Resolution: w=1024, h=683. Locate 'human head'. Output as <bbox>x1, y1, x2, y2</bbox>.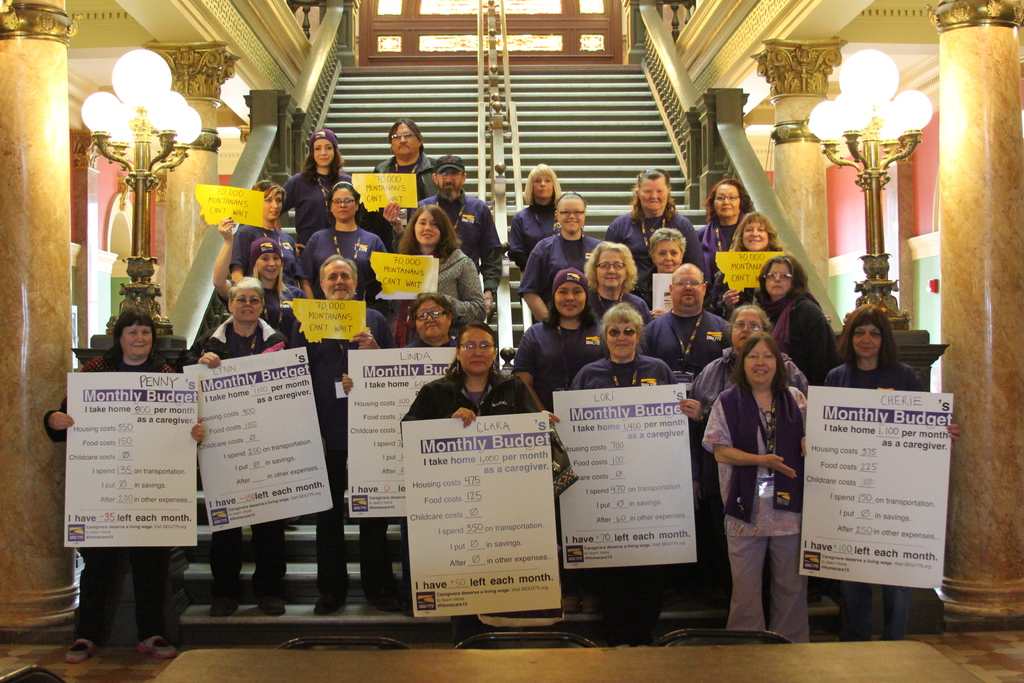
<bbox>548, 268, 589, 320</bbox>.
